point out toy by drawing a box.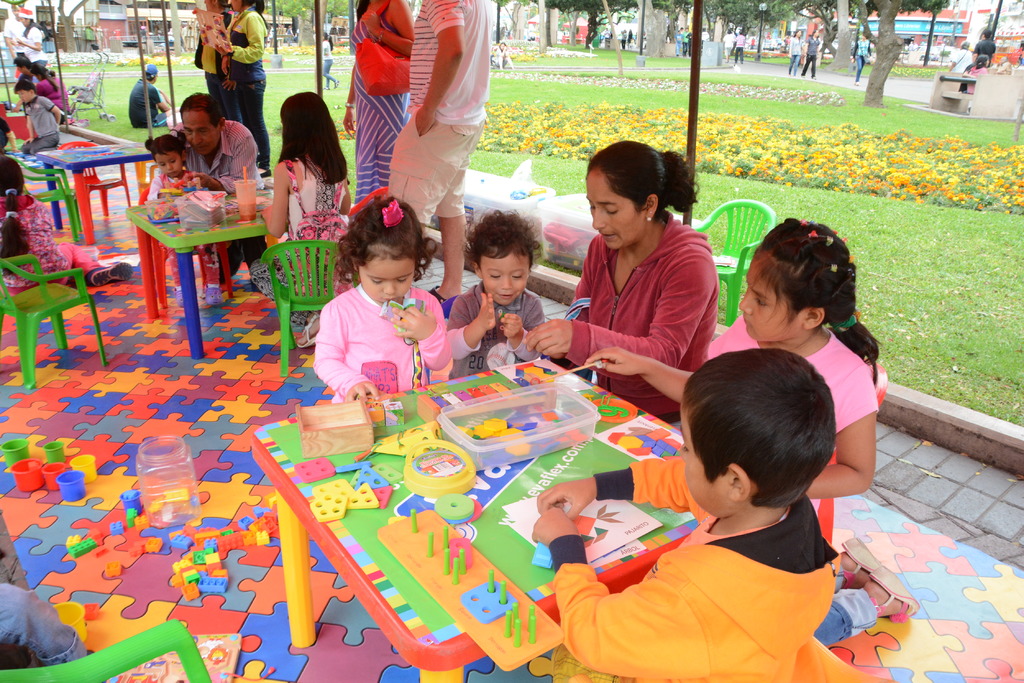
Rect(403, 442, 474, 498).
